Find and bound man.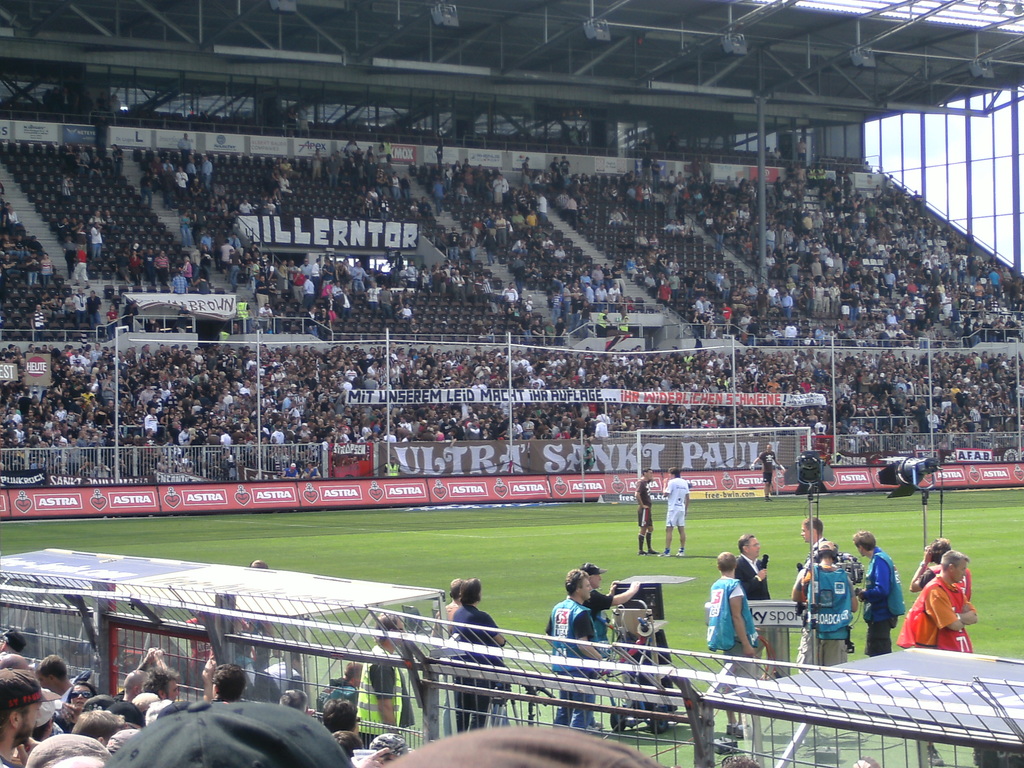
Bound: [212,662,243,705].
